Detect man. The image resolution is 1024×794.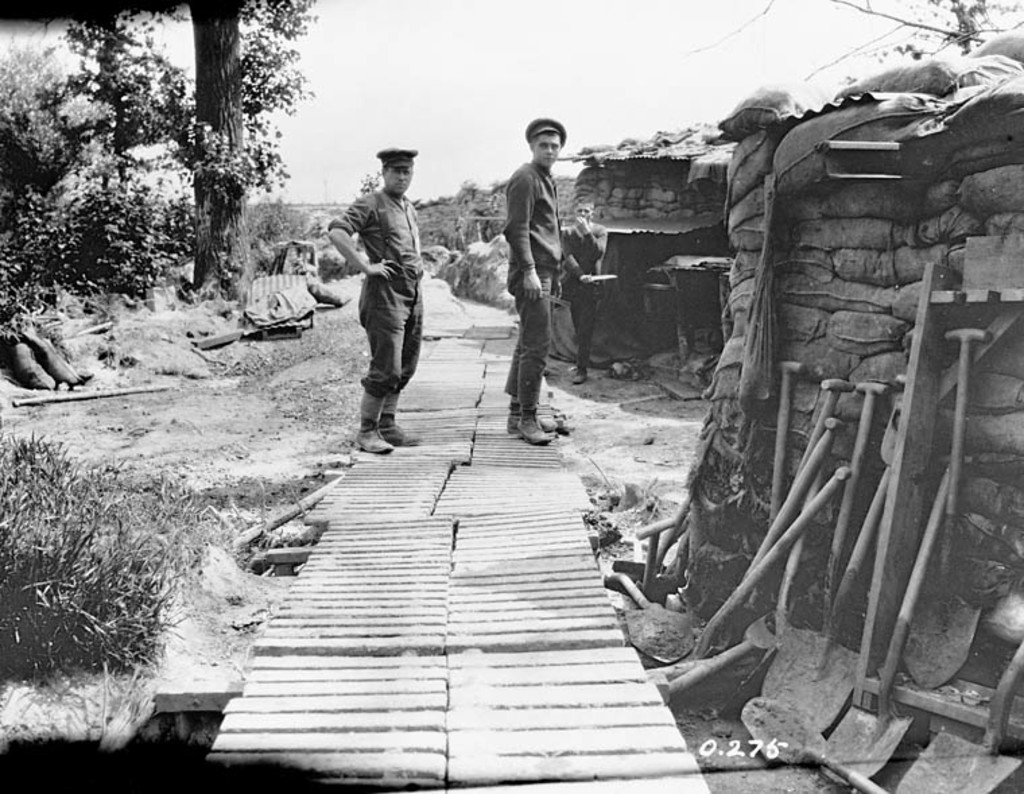
323,138,439,464.
